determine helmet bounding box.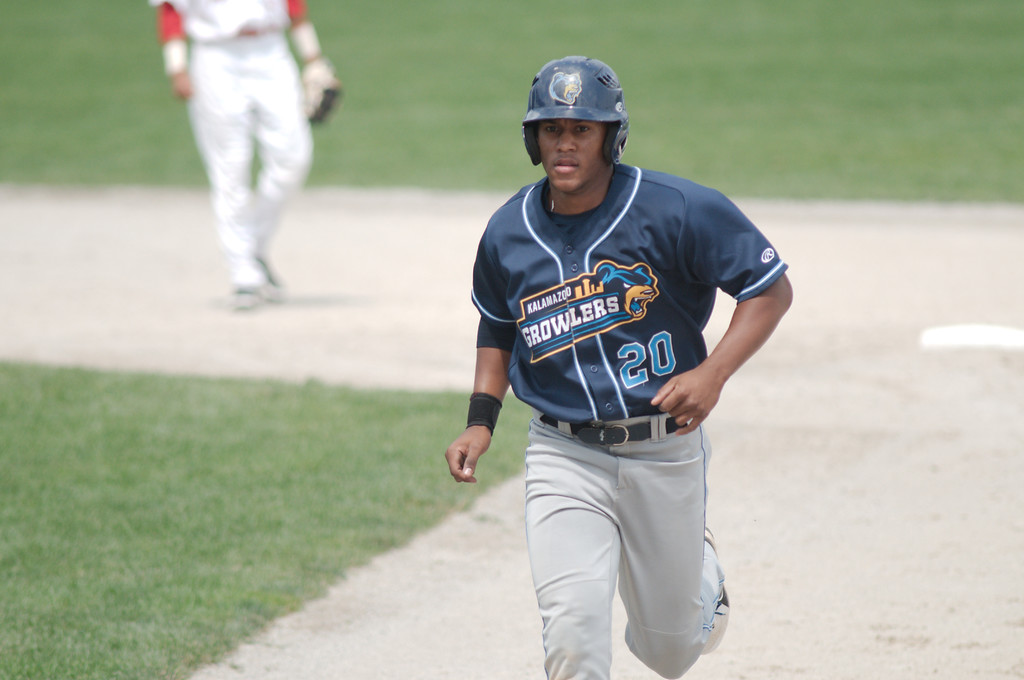
Determined: 530/49/637/191.
